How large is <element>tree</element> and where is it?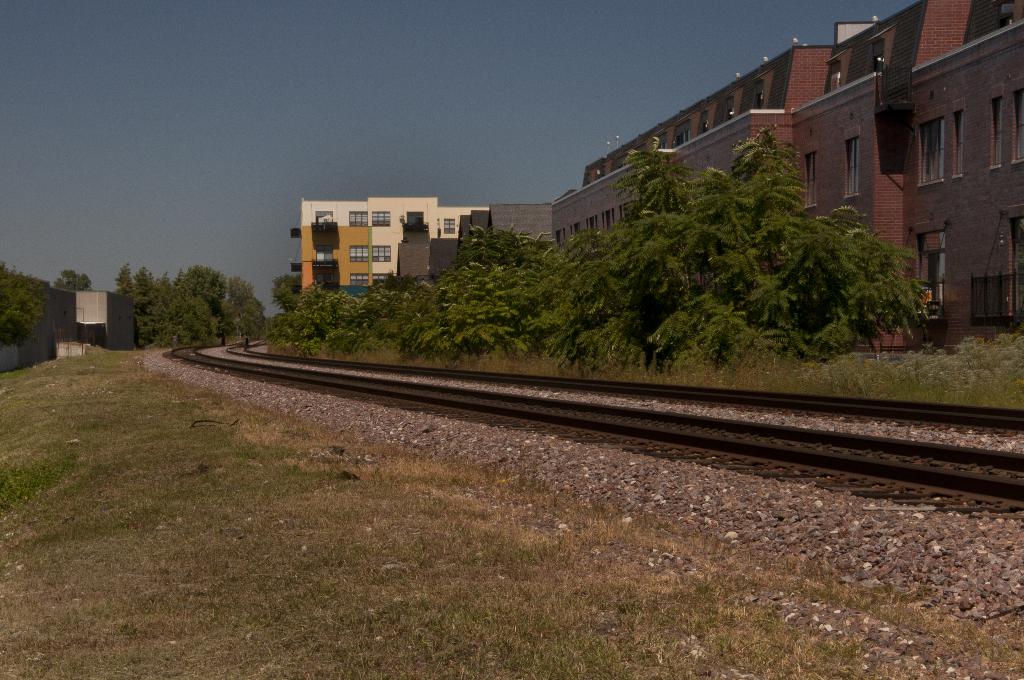
Bounding box: (left=222, top=278, right=260, bottom=334).
